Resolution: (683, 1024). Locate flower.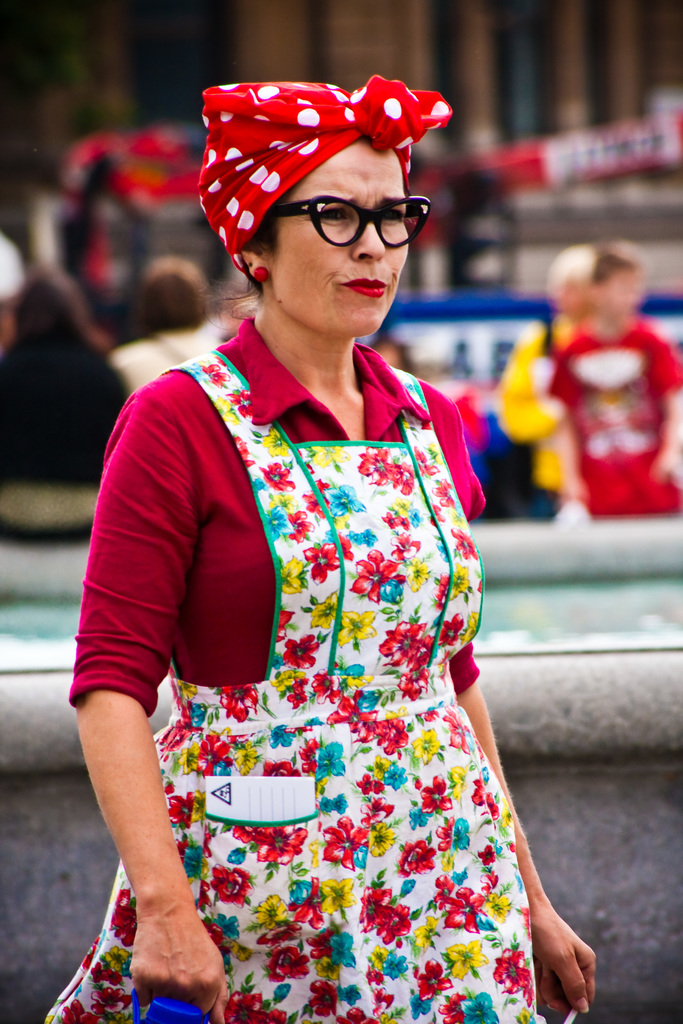
224, 389, 262, 419.
